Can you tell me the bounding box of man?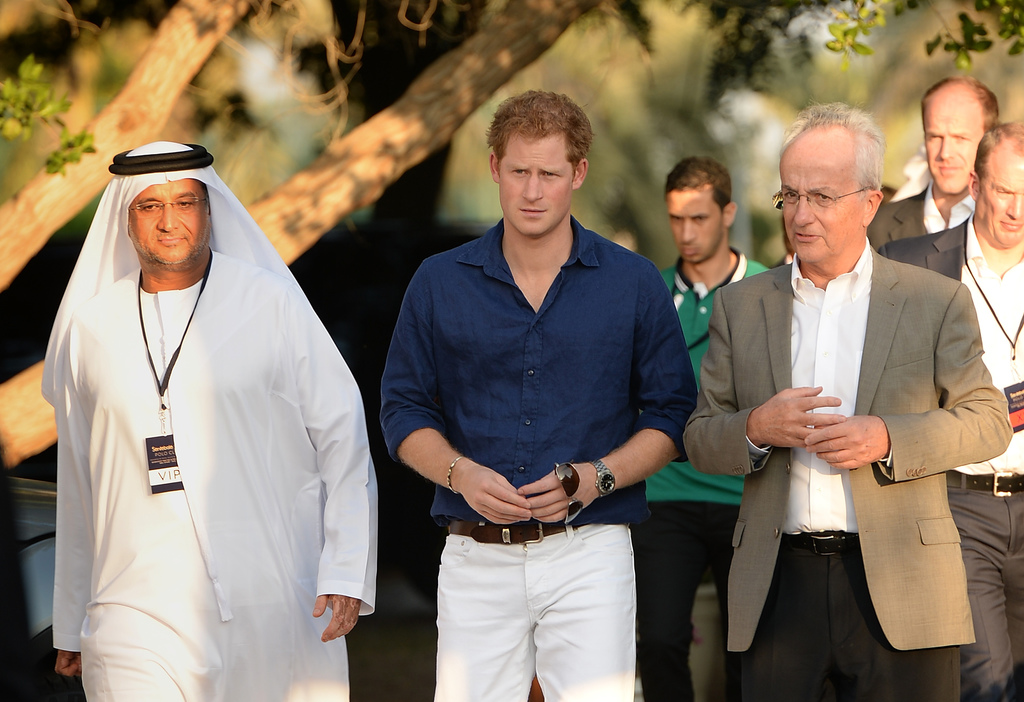
{"x1": 879, "y1": 124, "x2": 1023, "y2": 701}.
